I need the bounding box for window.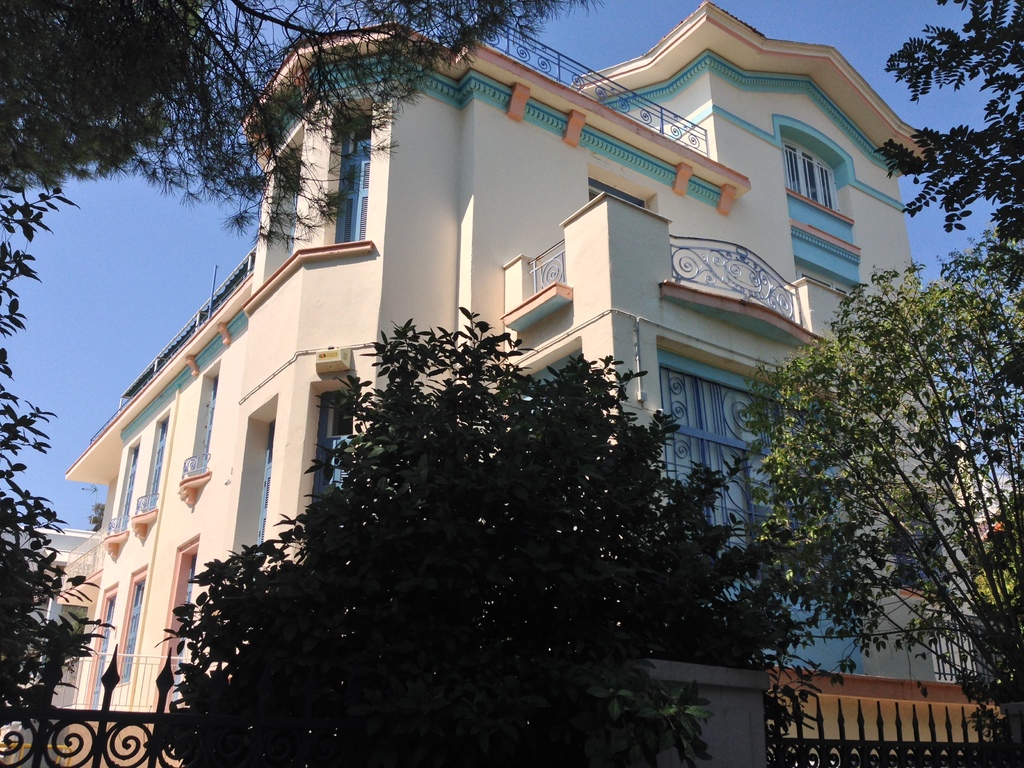
Here it is: Rect(113, 564, 151, 689).
